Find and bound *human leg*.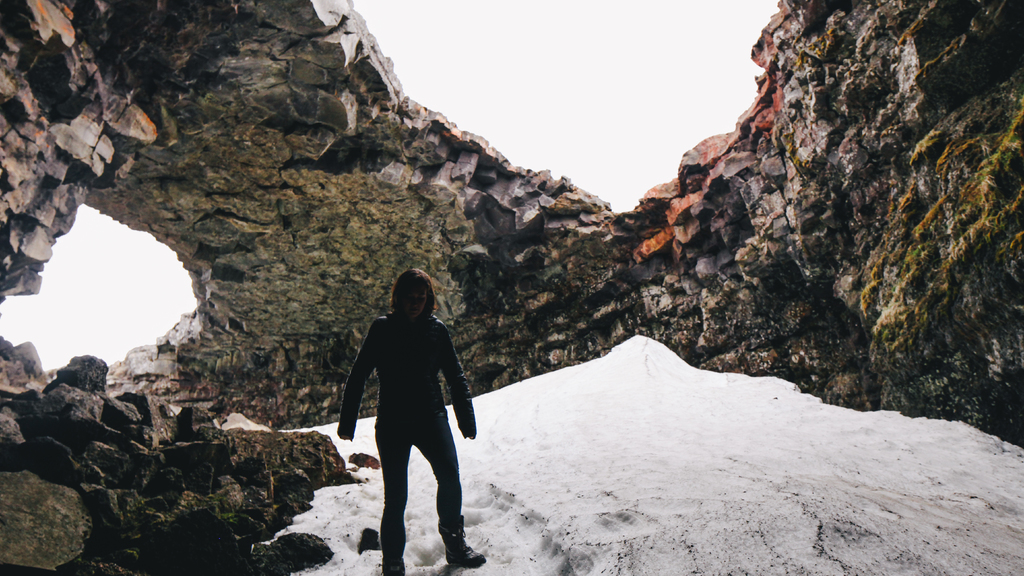
Bound: 413 407 485 569.
